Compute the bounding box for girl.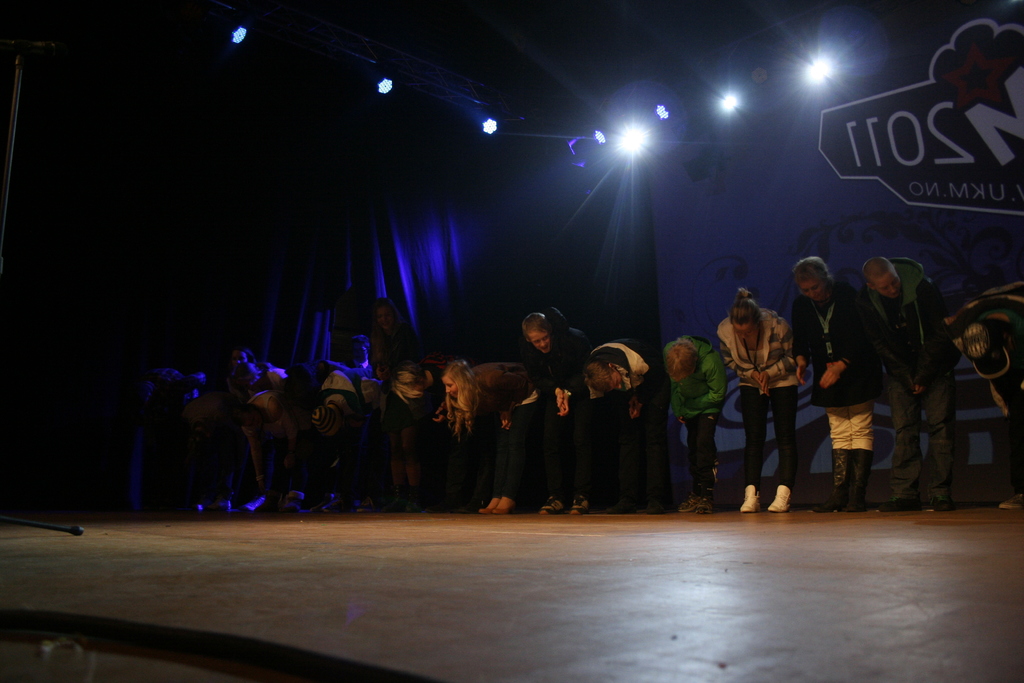
(718, 290, 796, 514).
